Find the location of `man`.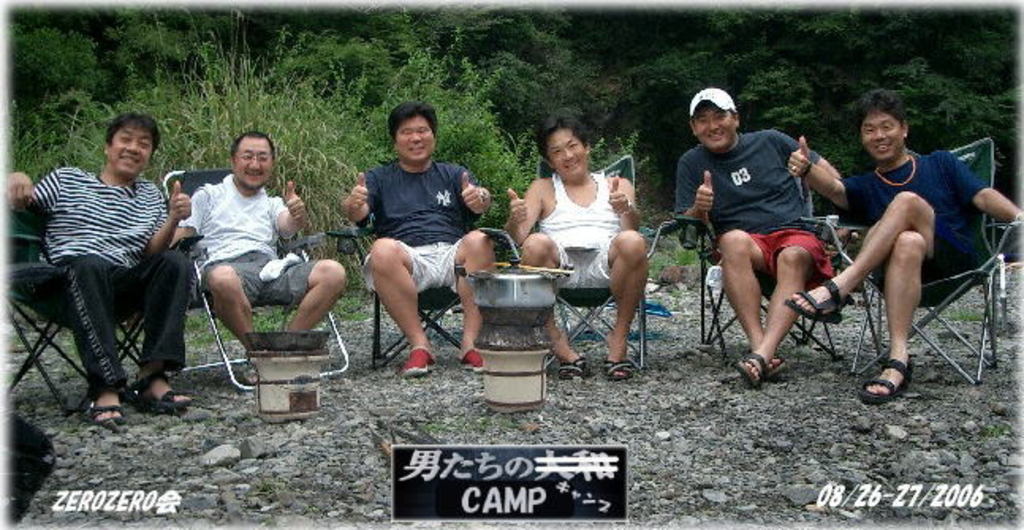
Location: (x1=676, y1=85, x2=847, y2=392).
